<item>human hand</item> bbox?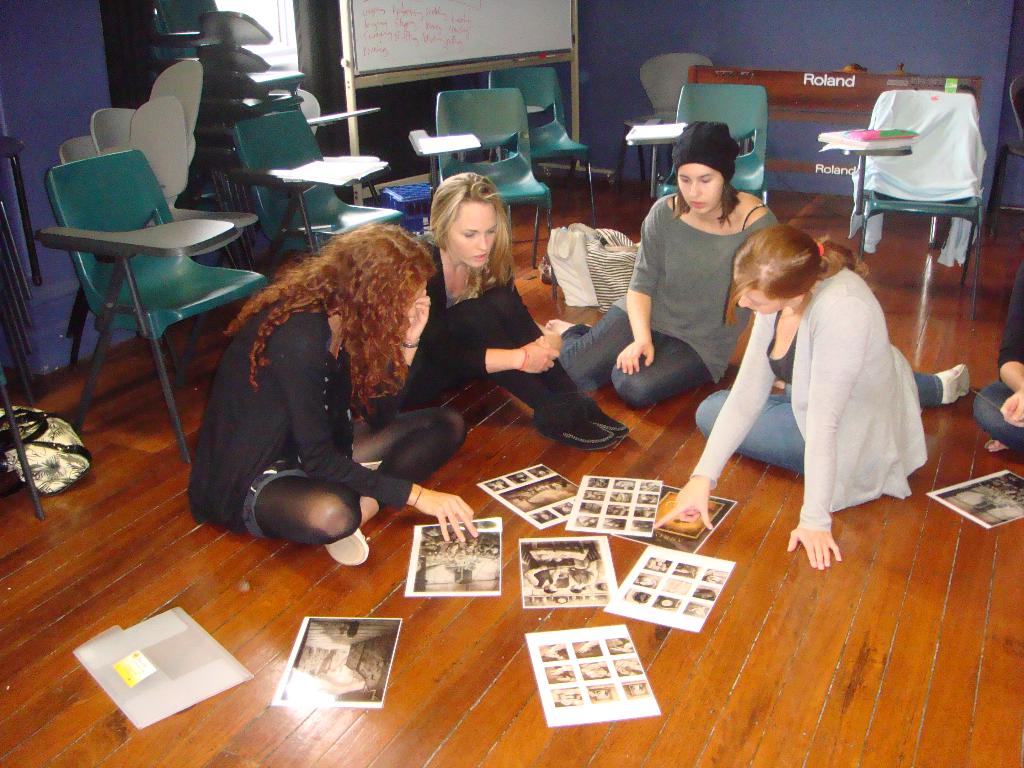
Rect(408, 483, 479, 560)
